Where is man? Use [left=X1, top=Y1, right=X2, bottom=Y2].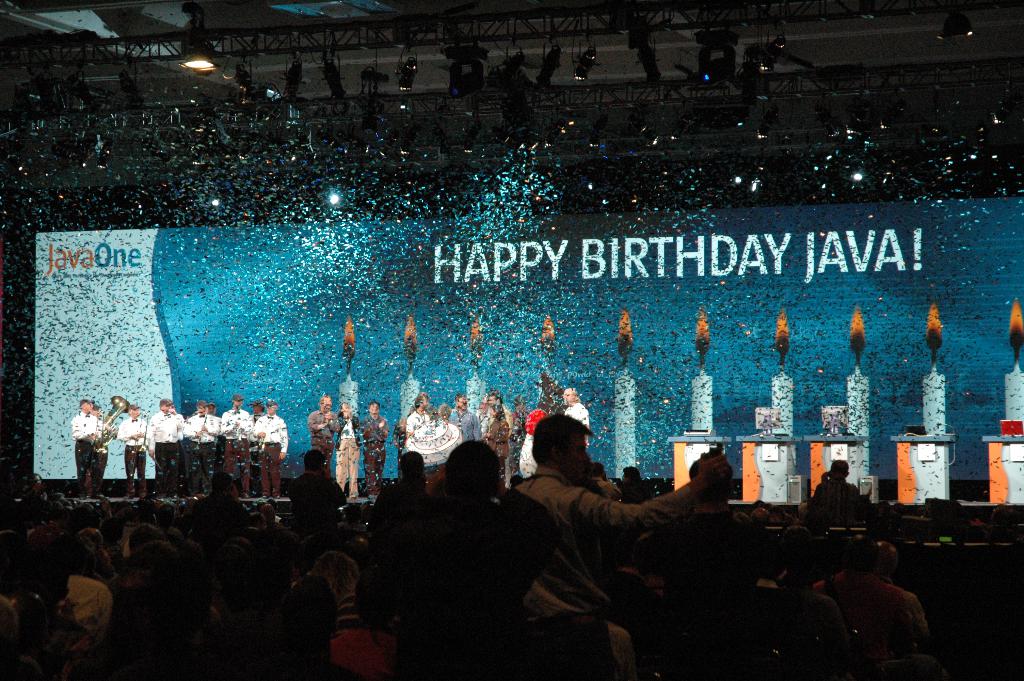
[left=810, top=457, right=869, bottom=523].
